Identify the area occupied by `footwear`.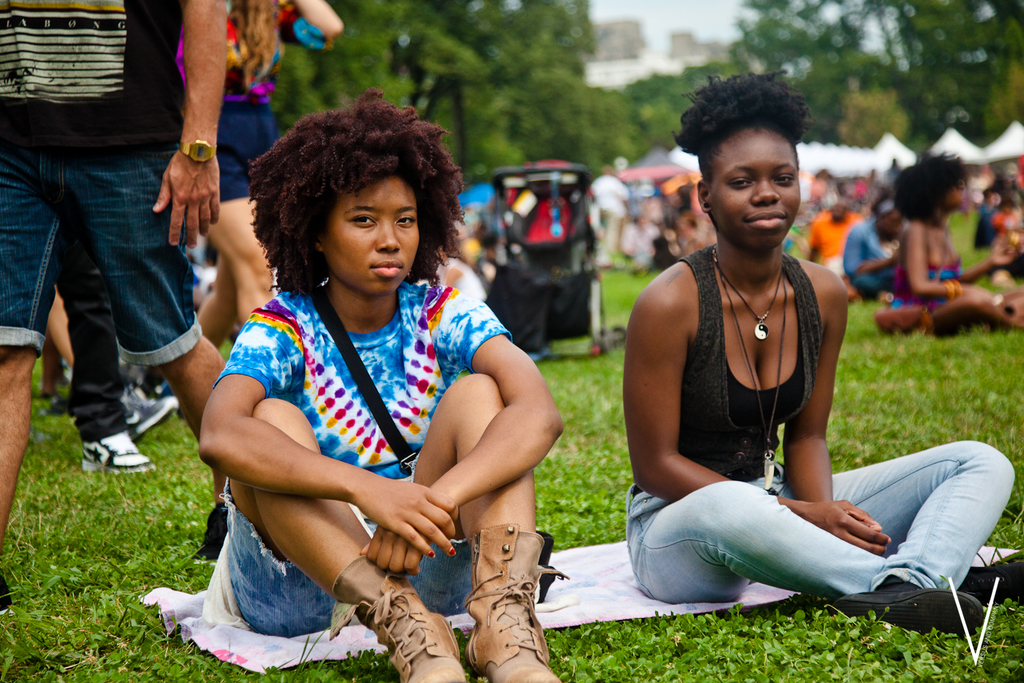
Area: <region>81, 431, 158, 473</region>.
